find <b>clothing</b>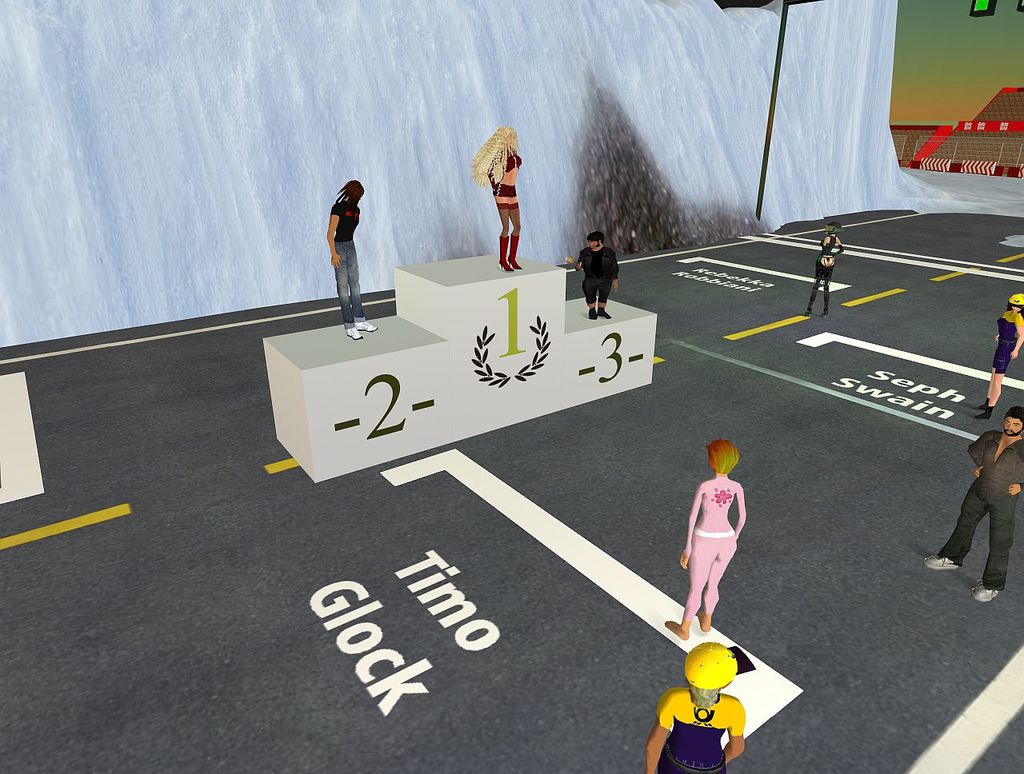
[483,150,519,201]
